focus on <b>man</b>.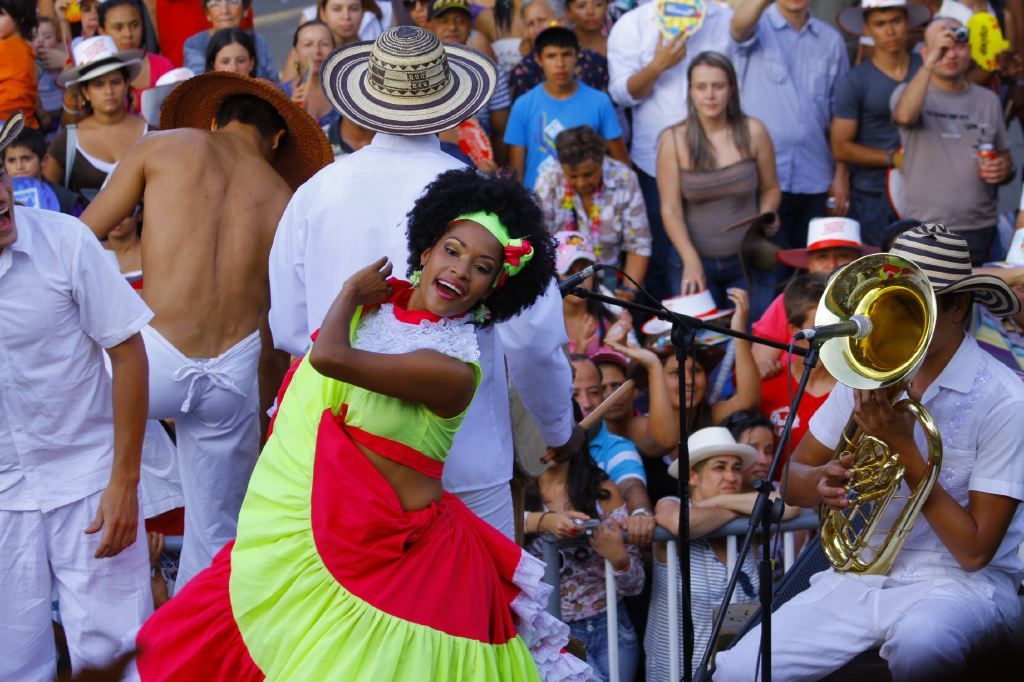
Focused at locate(835, 0, 925, 253).
